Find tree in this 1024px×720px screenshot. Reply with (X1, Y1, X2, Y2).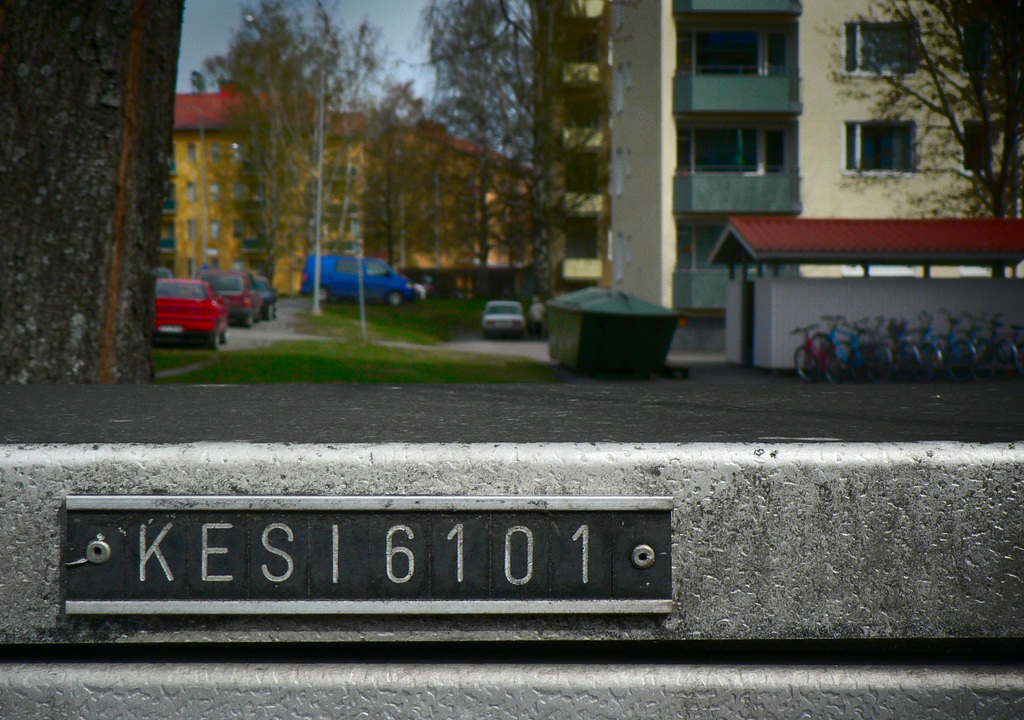
(838, 0, 1013, 252).
